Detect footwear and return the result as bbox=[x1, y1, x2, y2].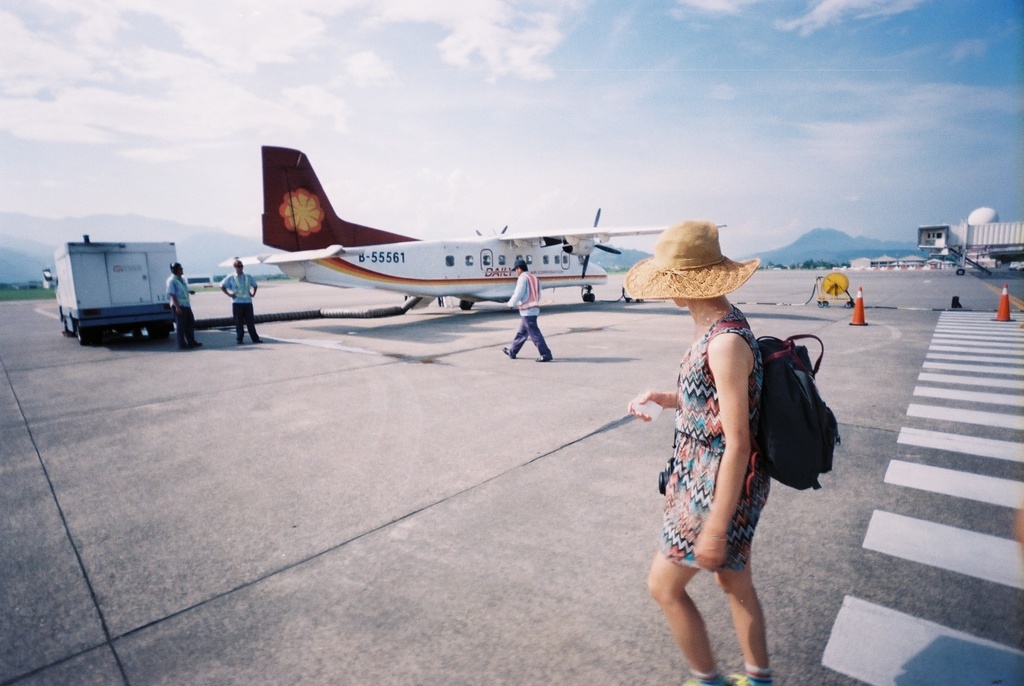
bbox=[181, 340, 201, 350].
